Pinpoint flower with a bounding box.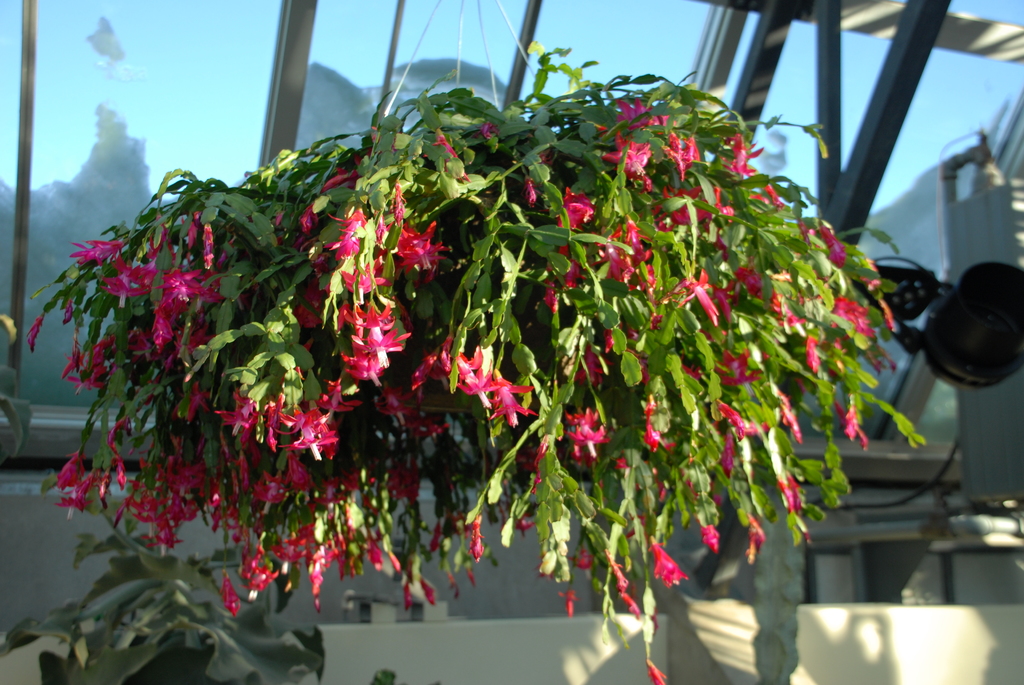
(left=383, top=212, right=447, bottom=286).
